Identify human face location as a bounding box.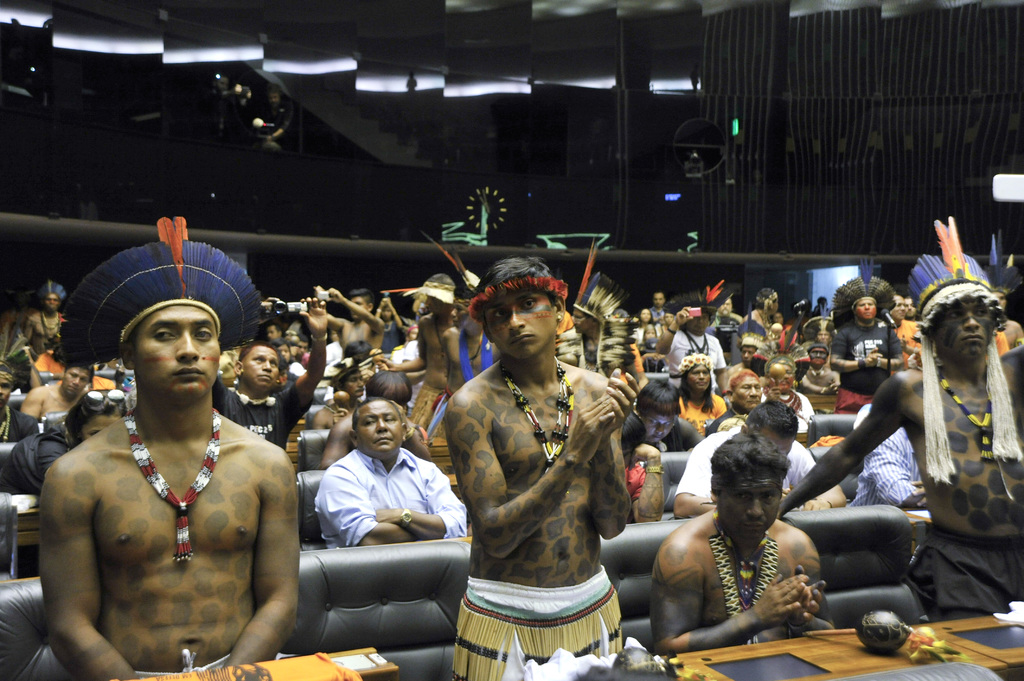
(481,291,555,369).
